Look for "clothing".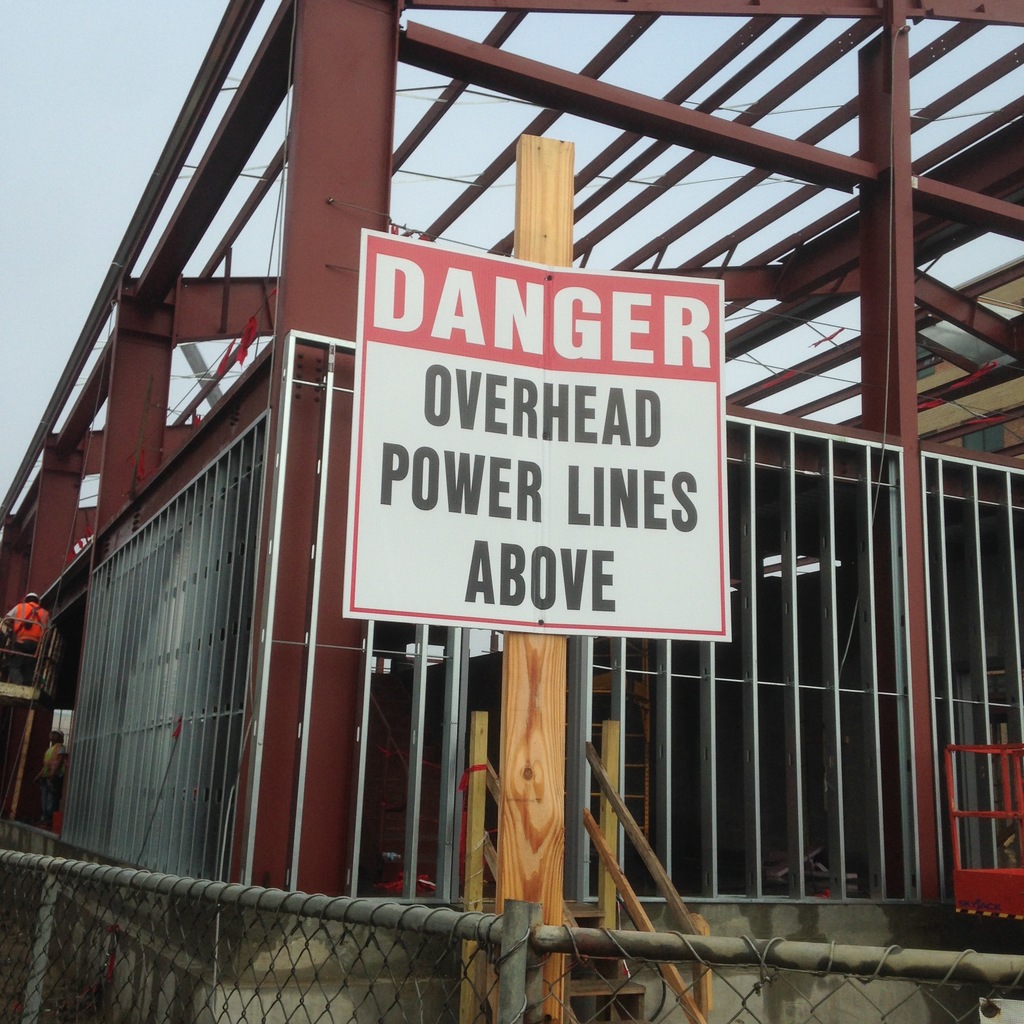
Found: pyautogui.locateOnScreen(11, 599, 51, 671).
